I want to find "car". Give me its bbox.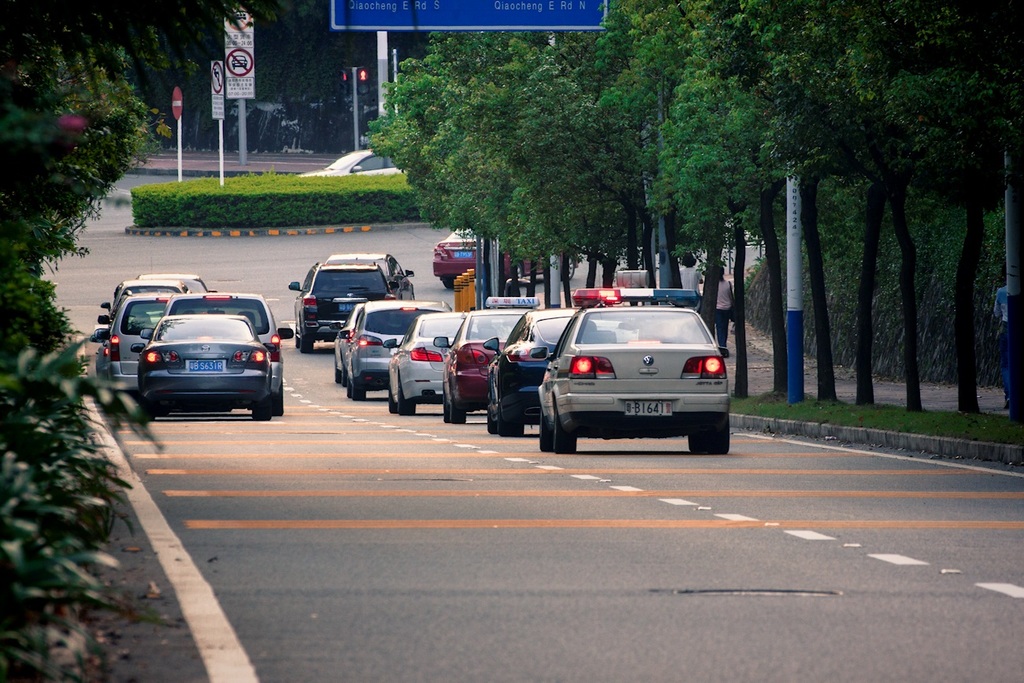
[left=344, top=302, right=438, bottom=401].
